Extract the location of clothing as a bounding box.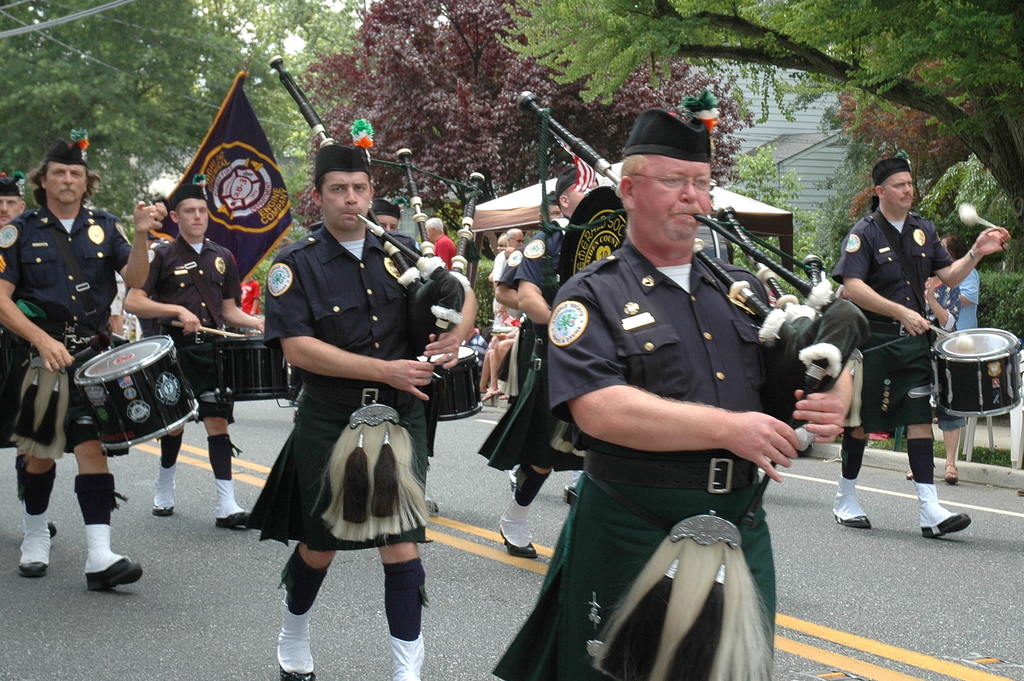
<bbox>241, 215, 454, 559</bbox>.
